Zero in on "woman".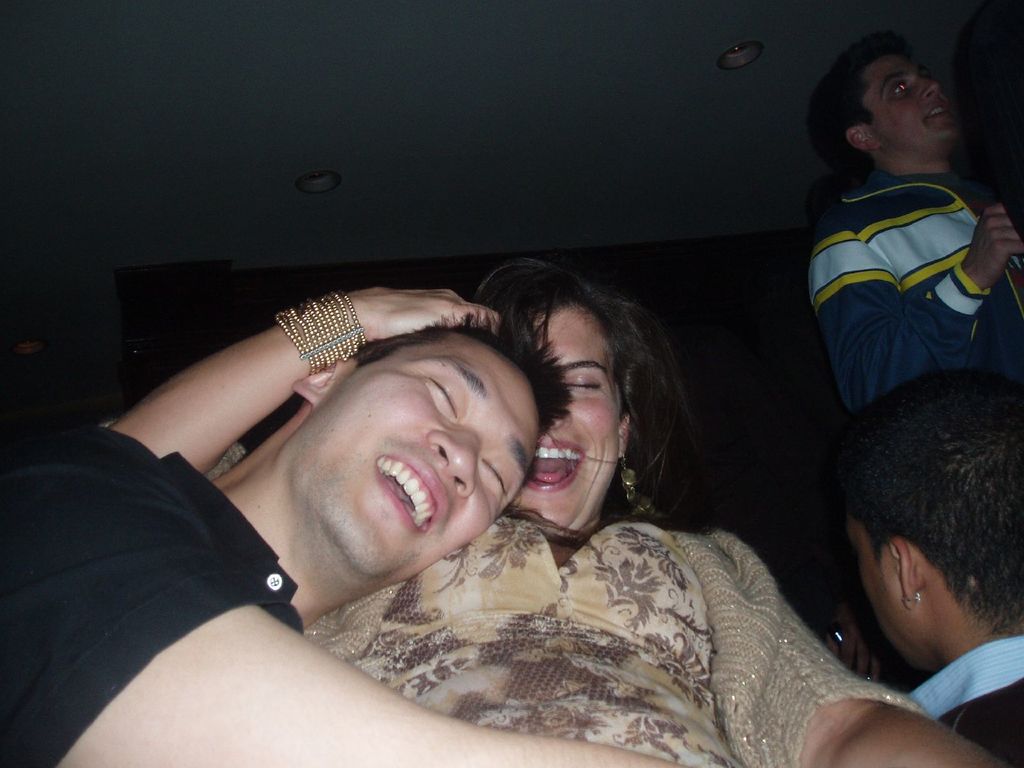
Zeroed in: x1=184, y1=225, x2=900, y2=762.
